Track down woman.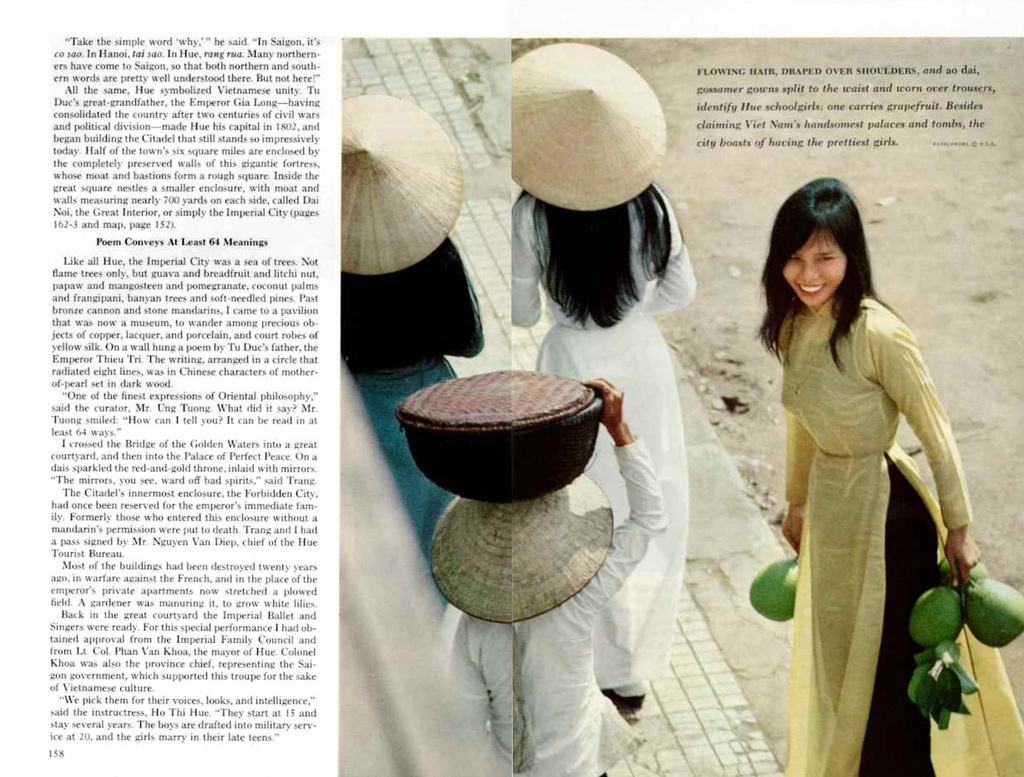
Tracked to select_region(433, 376, 669, 776).
